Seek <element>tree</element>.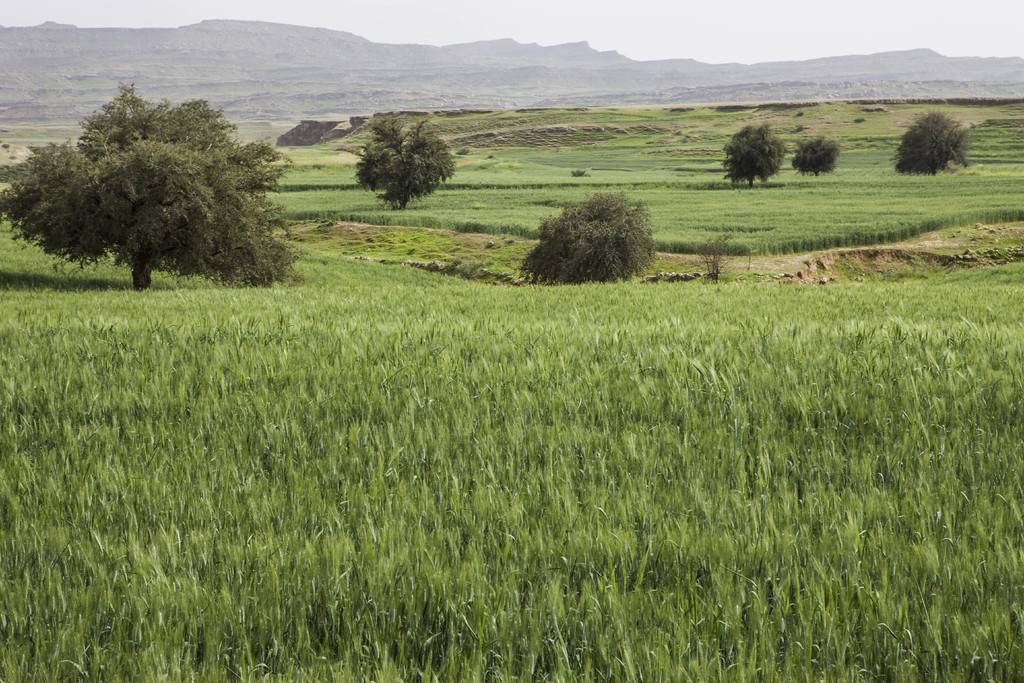
29,81,289,285.
